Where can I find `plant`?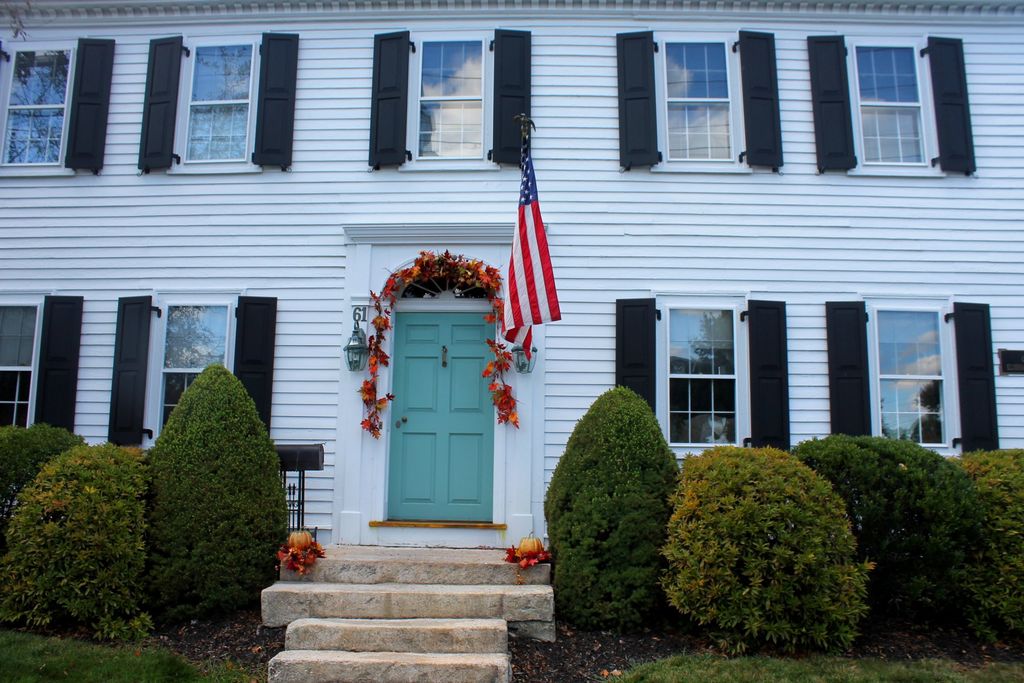
You can find it at 955:443:1023:655.
